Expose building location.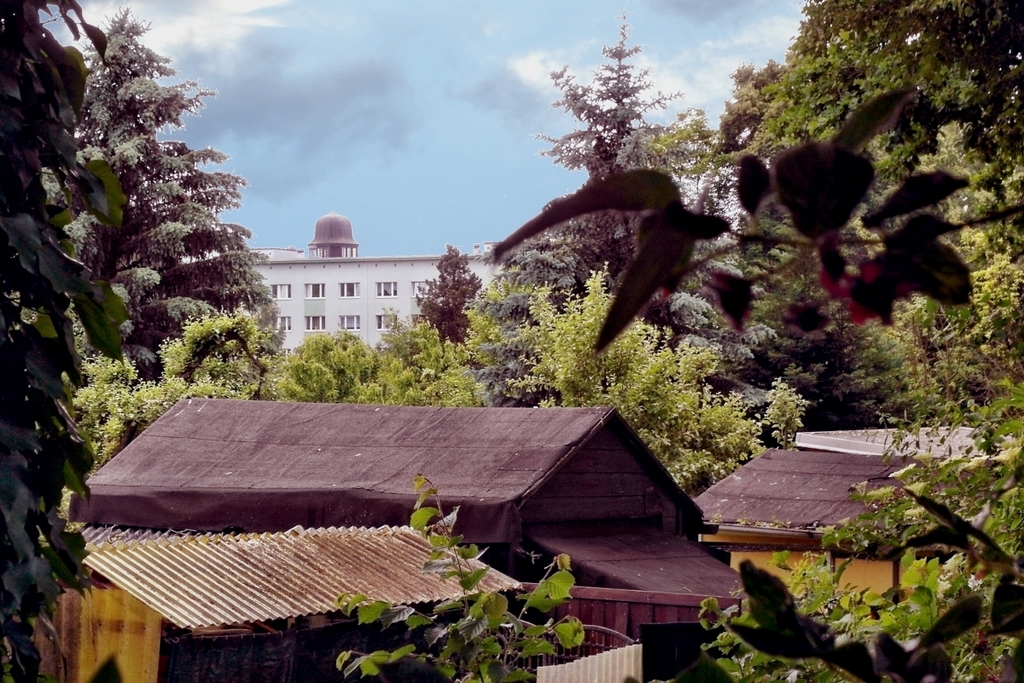
Exposed at Rect(687, 423, 1016, 642).
